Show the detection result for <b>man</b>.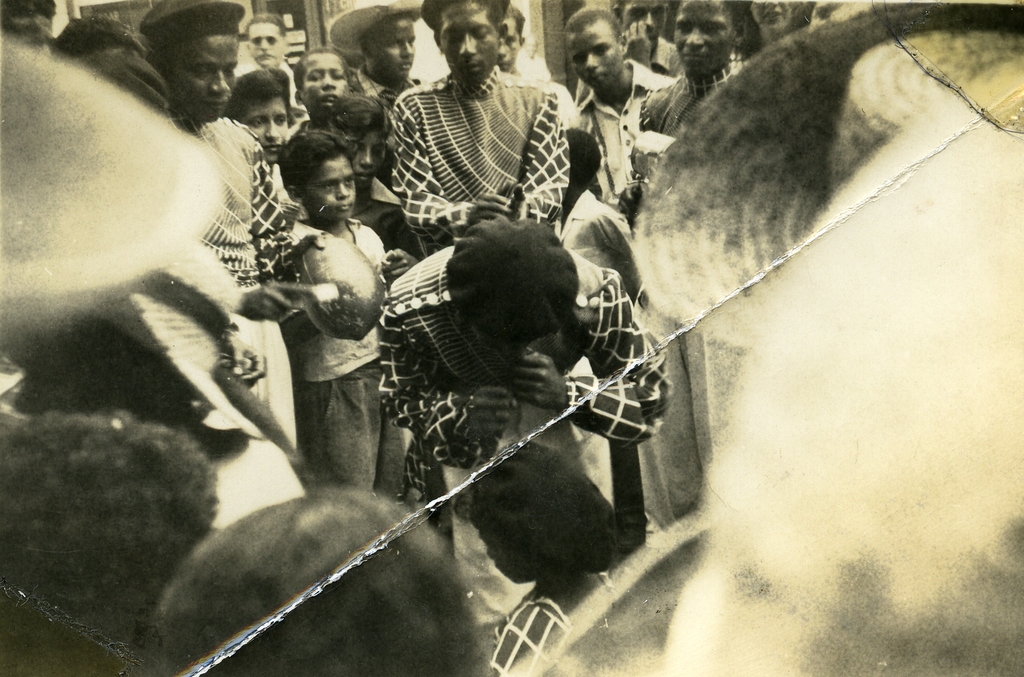
{"left": 138, "top": 0, "right": 304, "bottom": 455}.
